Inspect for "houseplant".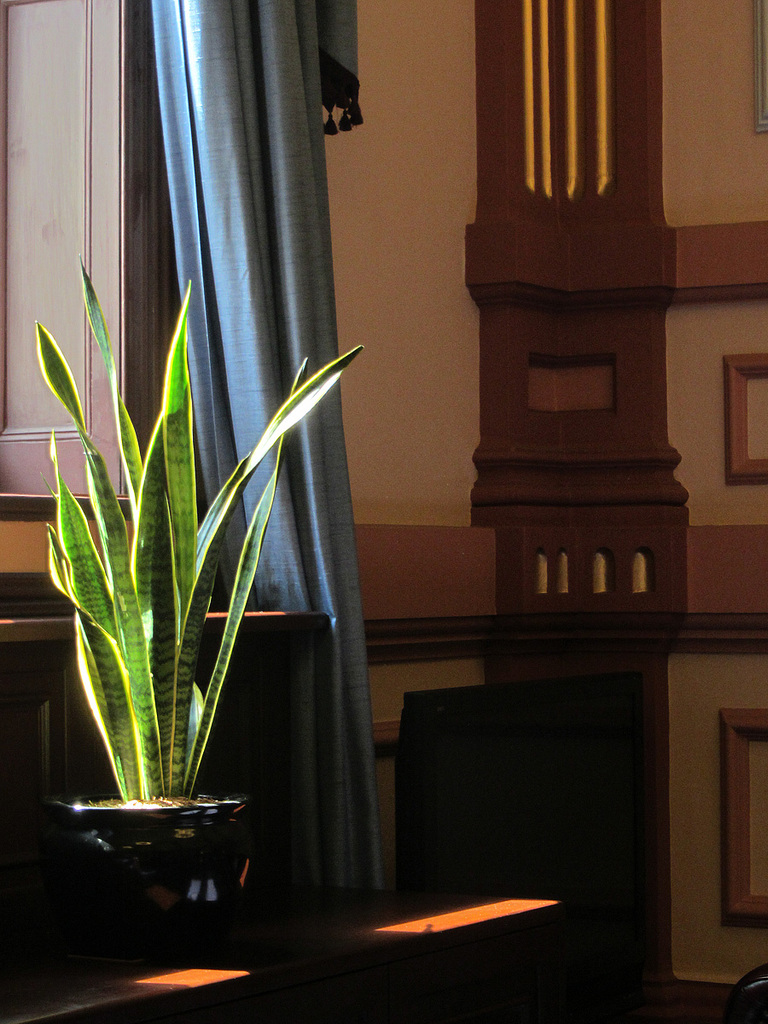
Inspection: region(42, 250, 369, 968).
